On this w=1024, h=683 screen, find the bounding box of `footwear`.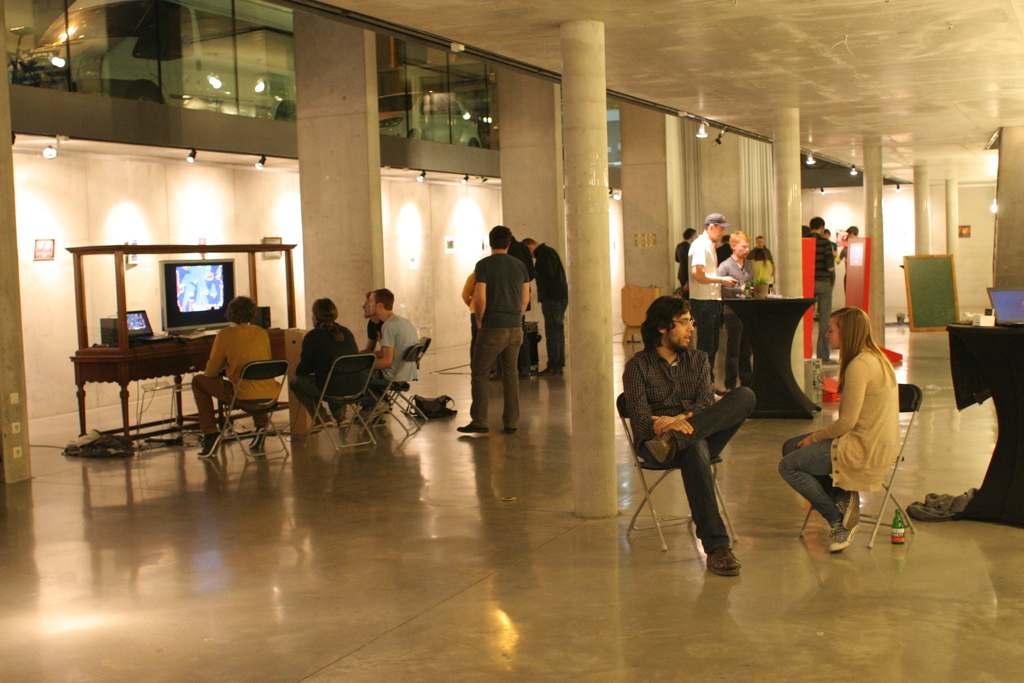
Bounding box: BBox(333, 418, 352, 428).
